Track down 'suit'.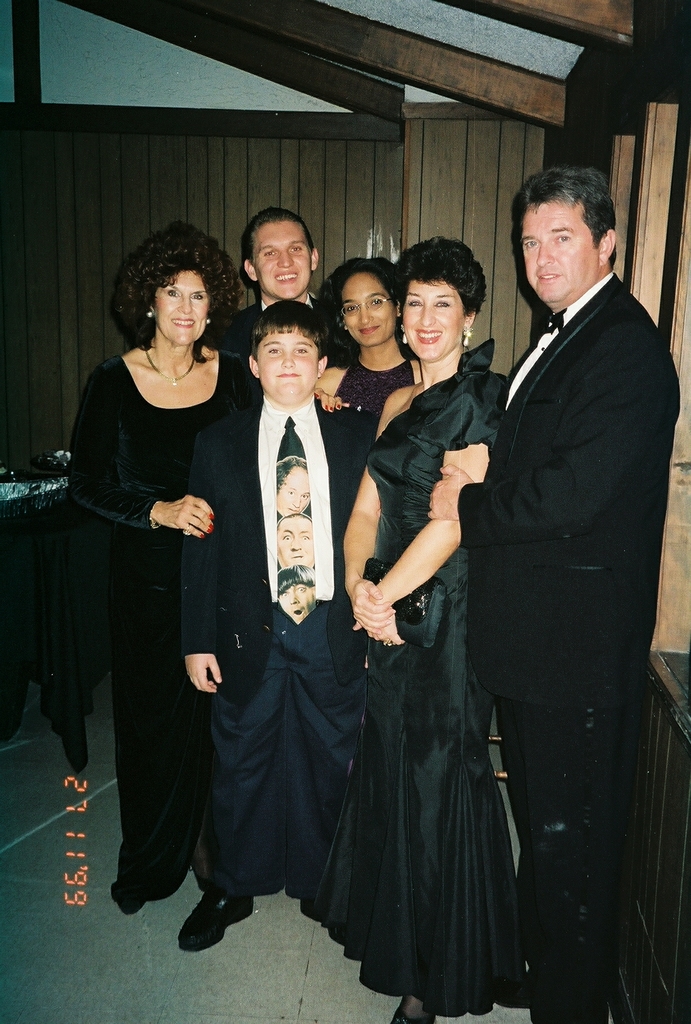
Tracked to detection(445, 154, 672, 1023).
